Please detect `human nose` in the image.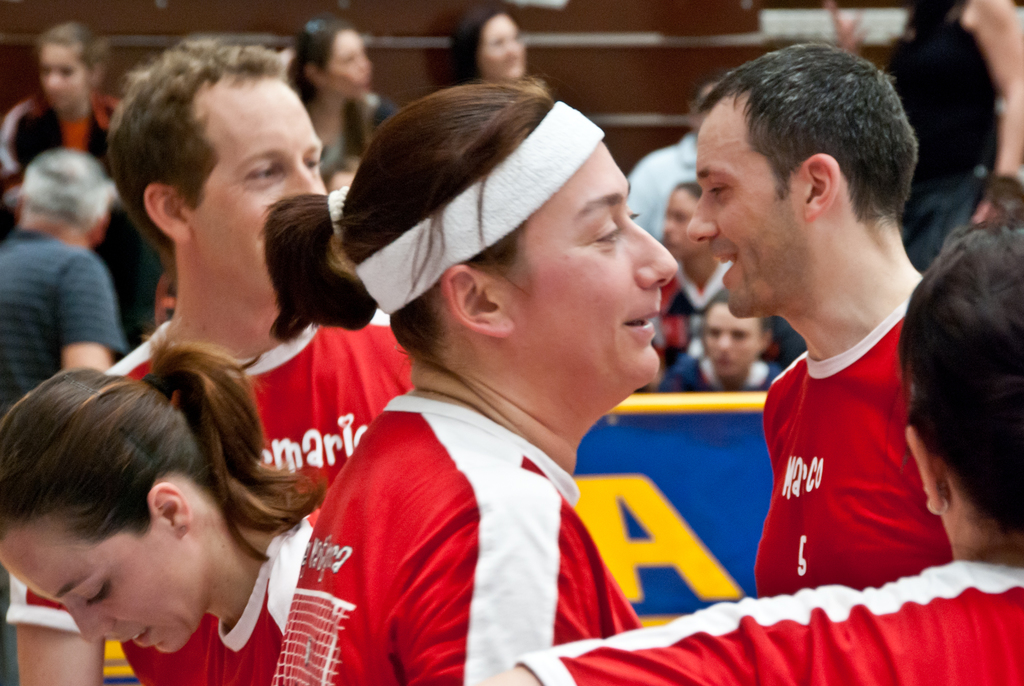
pyautogui.locateOnScreen(687, 190, 718, 242).
